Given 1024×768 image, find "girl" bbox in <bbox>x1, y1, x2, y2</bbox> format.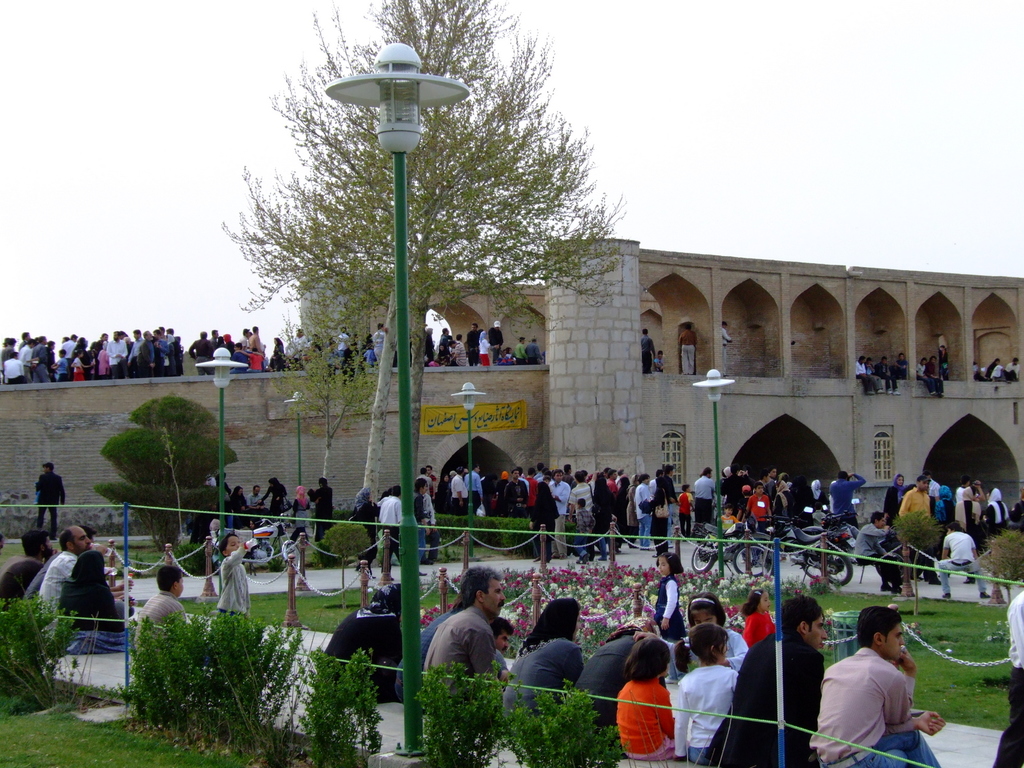
<bbox>617, 637, 681, 759</bbox>.
